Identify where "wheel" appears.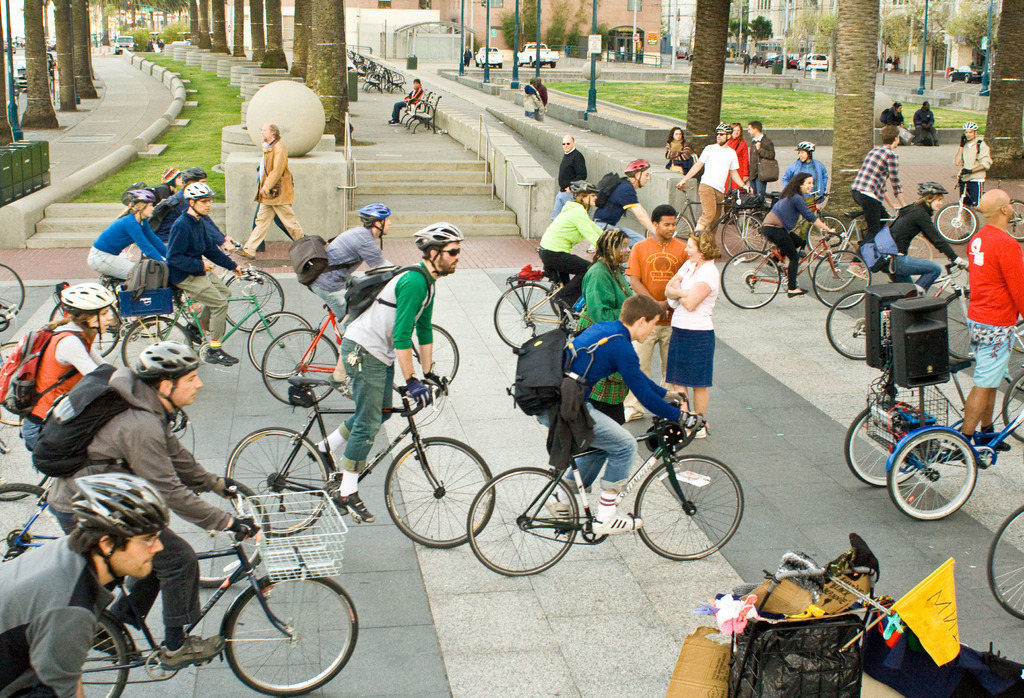
Appears at locate(741, 208, 775, 256).
